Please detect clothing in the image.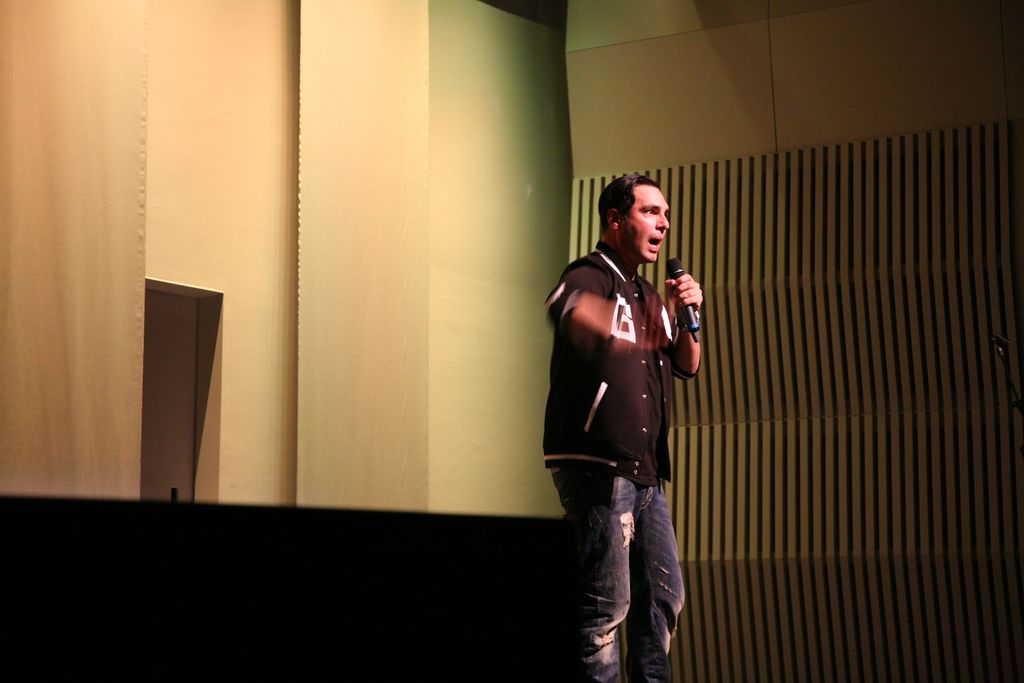
box=[552, 196, 717, 606].
